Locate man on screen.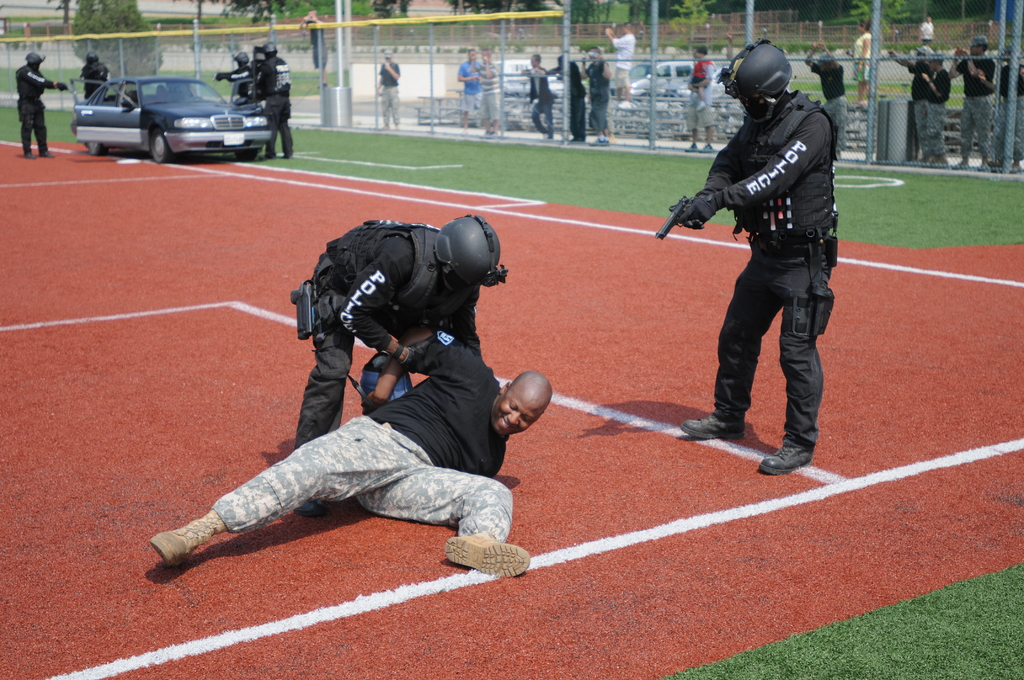
On screen at {"x1": 602, "y1": 20, "x2": 632, "y2": 100}.
